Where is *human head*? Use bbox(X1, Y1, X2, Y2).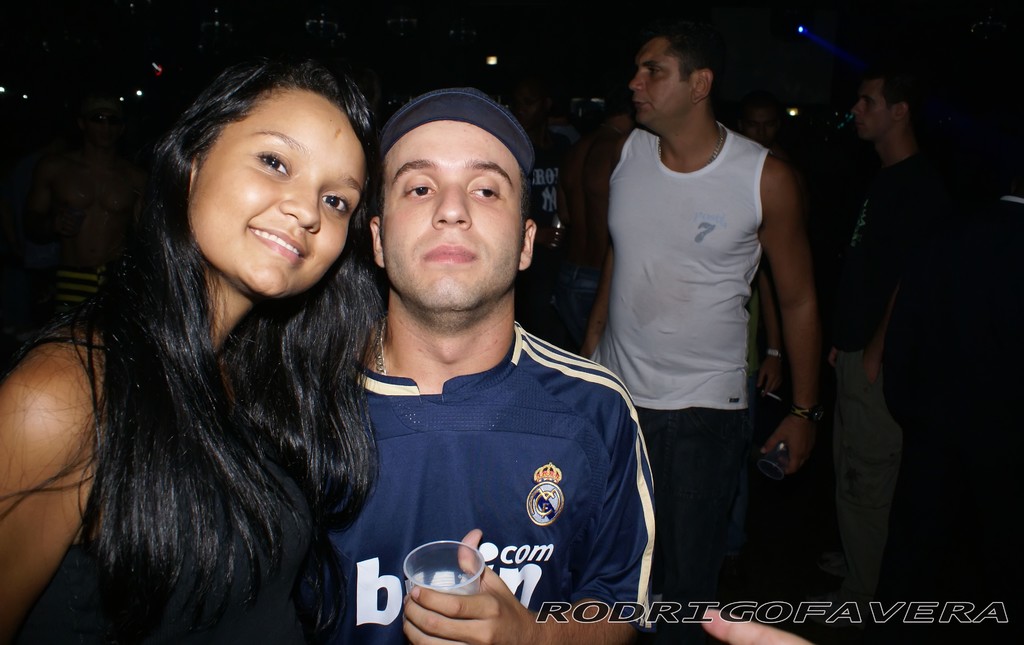
bbox(161, 55, 369, 287).
